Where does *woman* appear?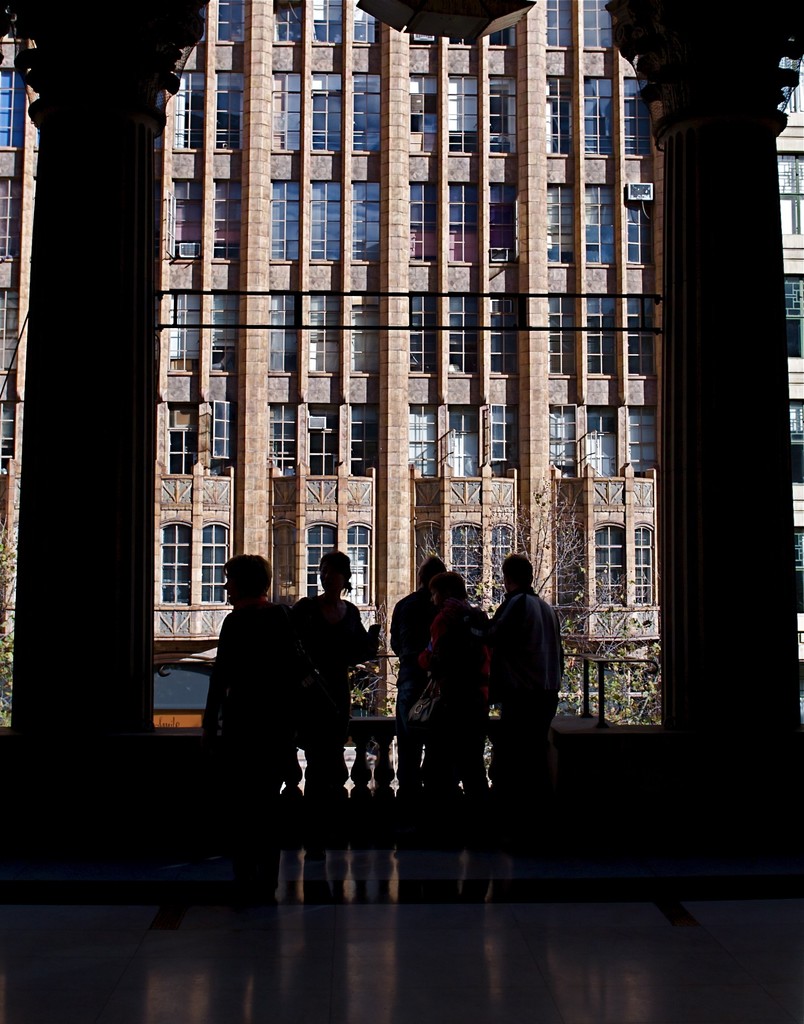
Appears at select_region(282, 545, 384, 826).
